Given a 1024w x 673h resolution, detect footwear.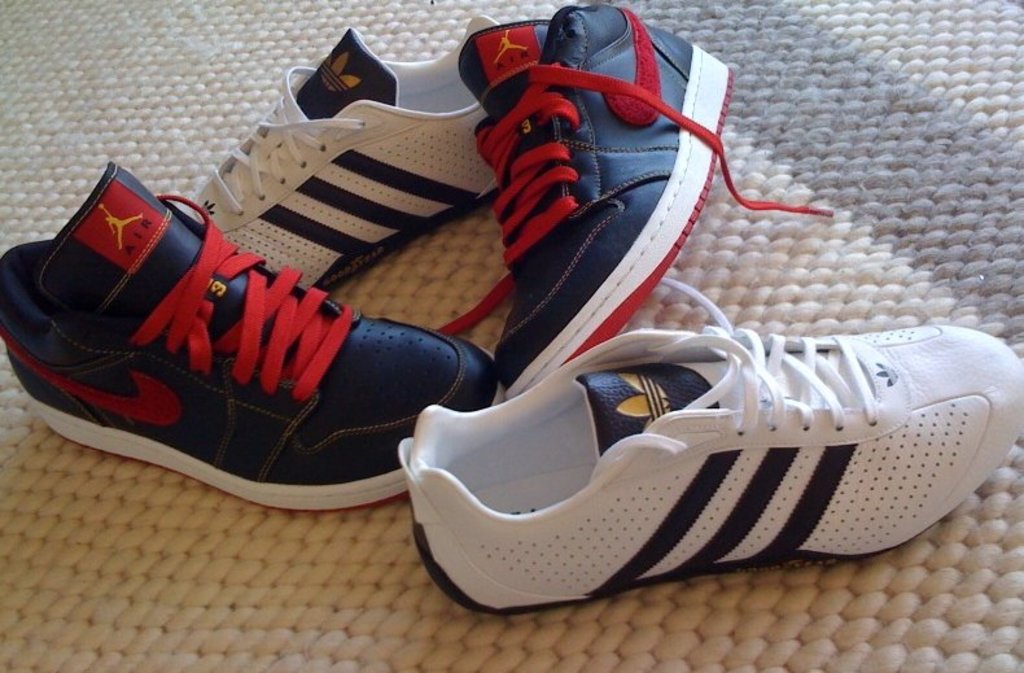
[left=380, top=209, right=1023, bottom=621].
